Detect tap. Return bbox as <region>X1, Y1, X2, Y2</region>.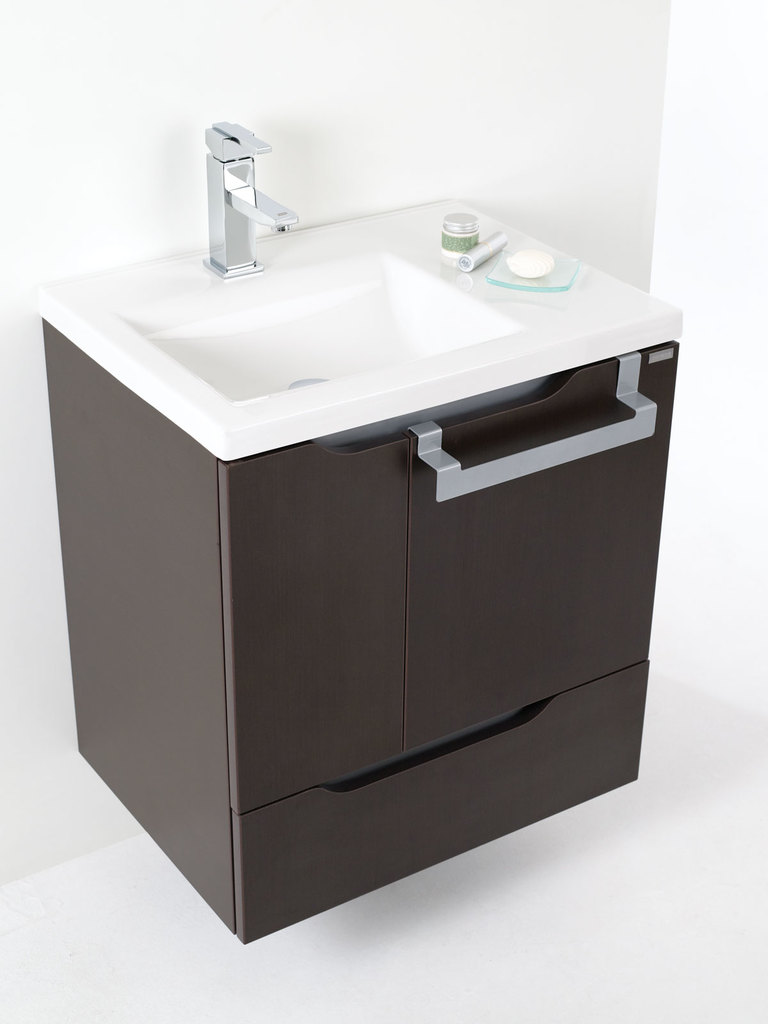
<region>191, 115, 300, 260</region>.
